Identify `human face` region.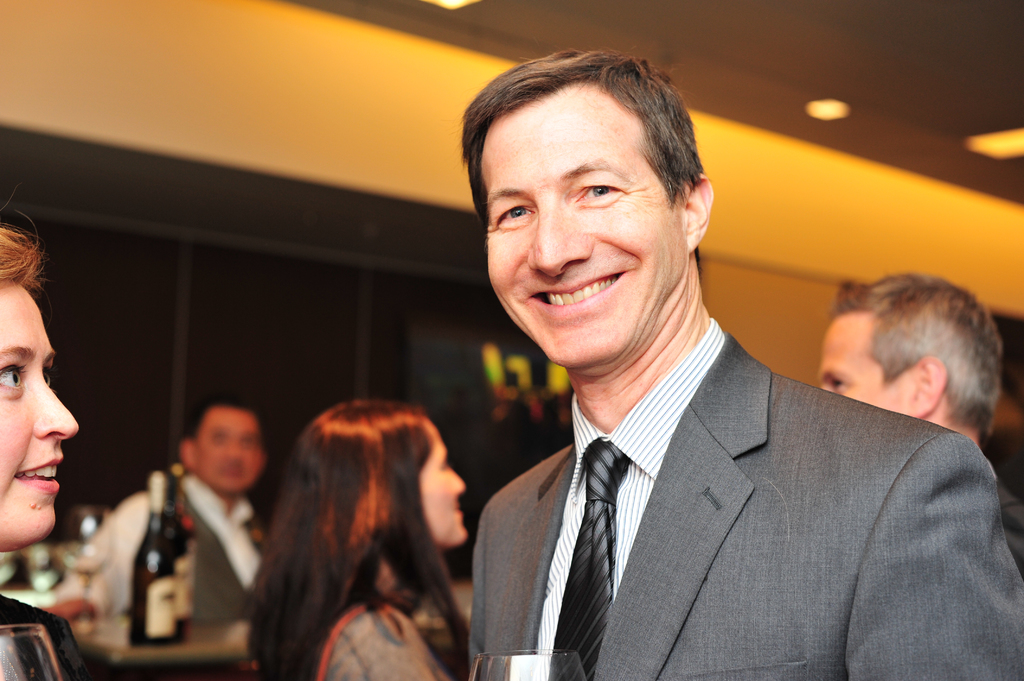
Region: locate(489, 100, 684, 369).
